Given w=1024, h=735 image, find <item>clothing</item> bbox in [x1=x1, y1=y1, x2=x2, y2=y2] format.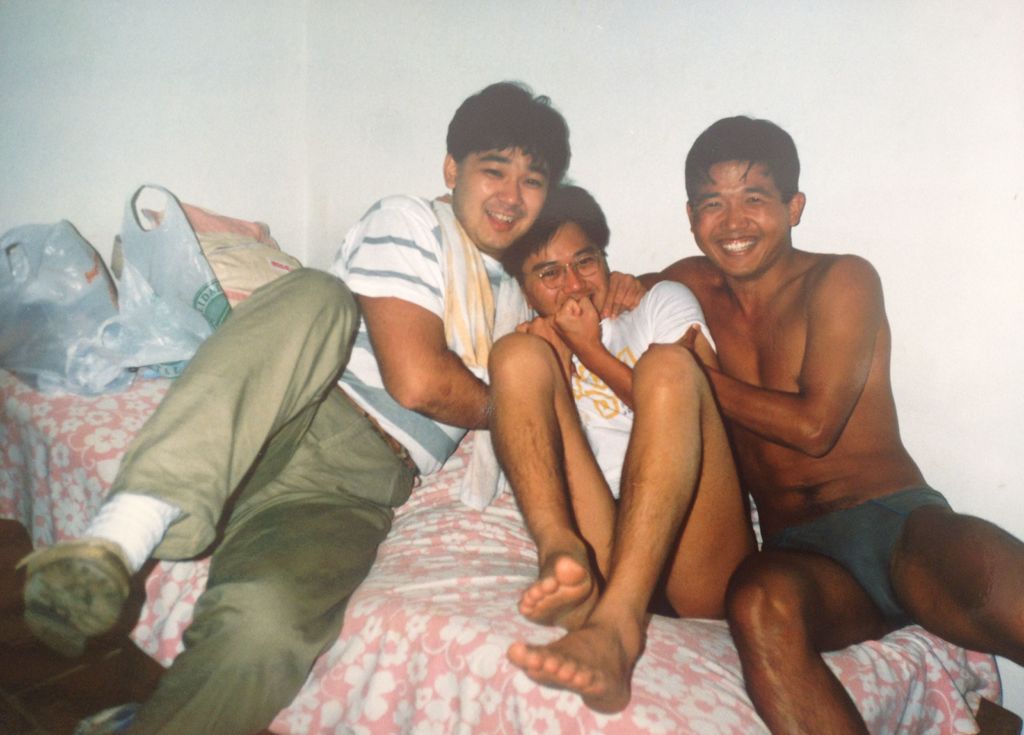
[x1=557, y1=270, x2=715, y2=498].
